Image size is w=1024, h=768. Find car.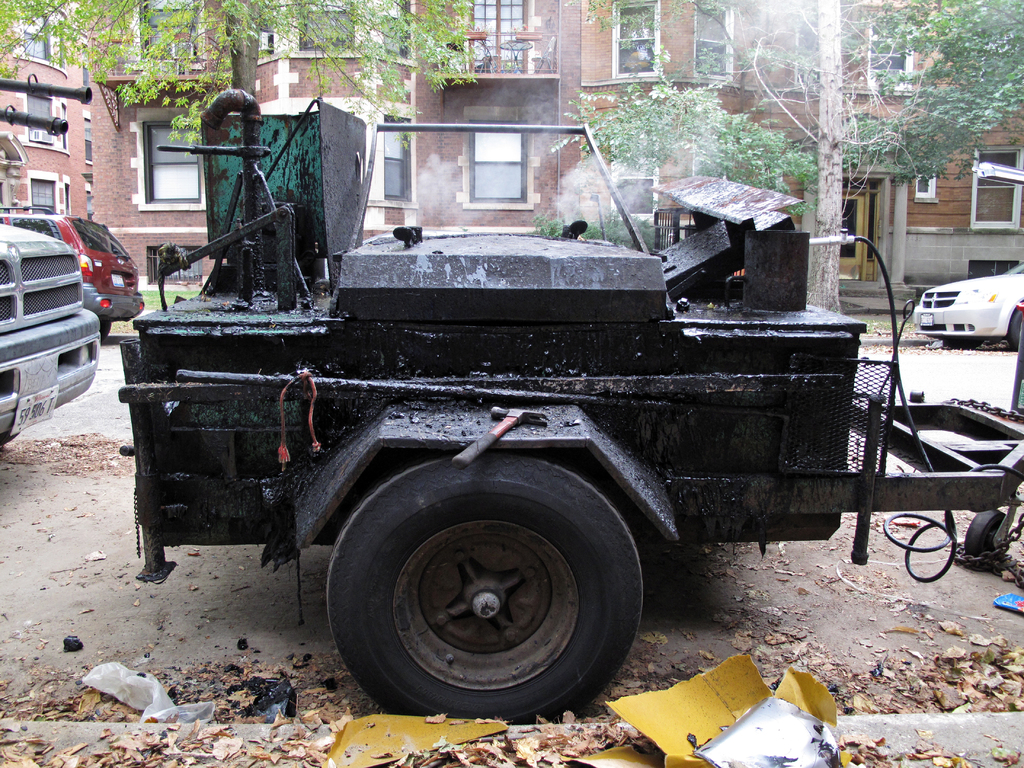
{"x1": 0, "y1": 212, "x2": 143, "y2": 344}.
